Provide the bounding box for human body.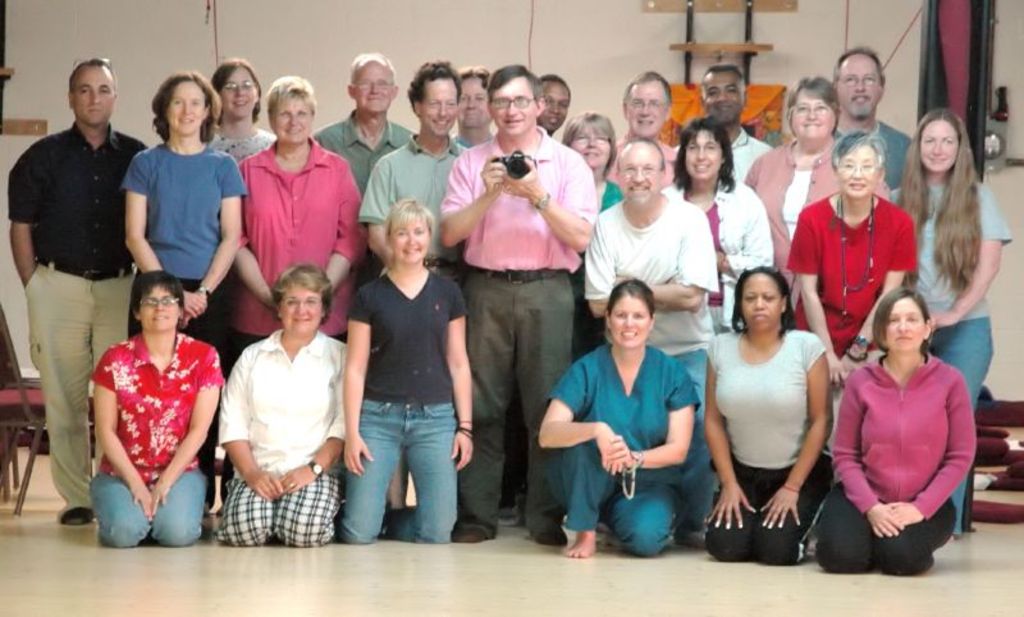
bbox=[813, 284, 978, 576].
